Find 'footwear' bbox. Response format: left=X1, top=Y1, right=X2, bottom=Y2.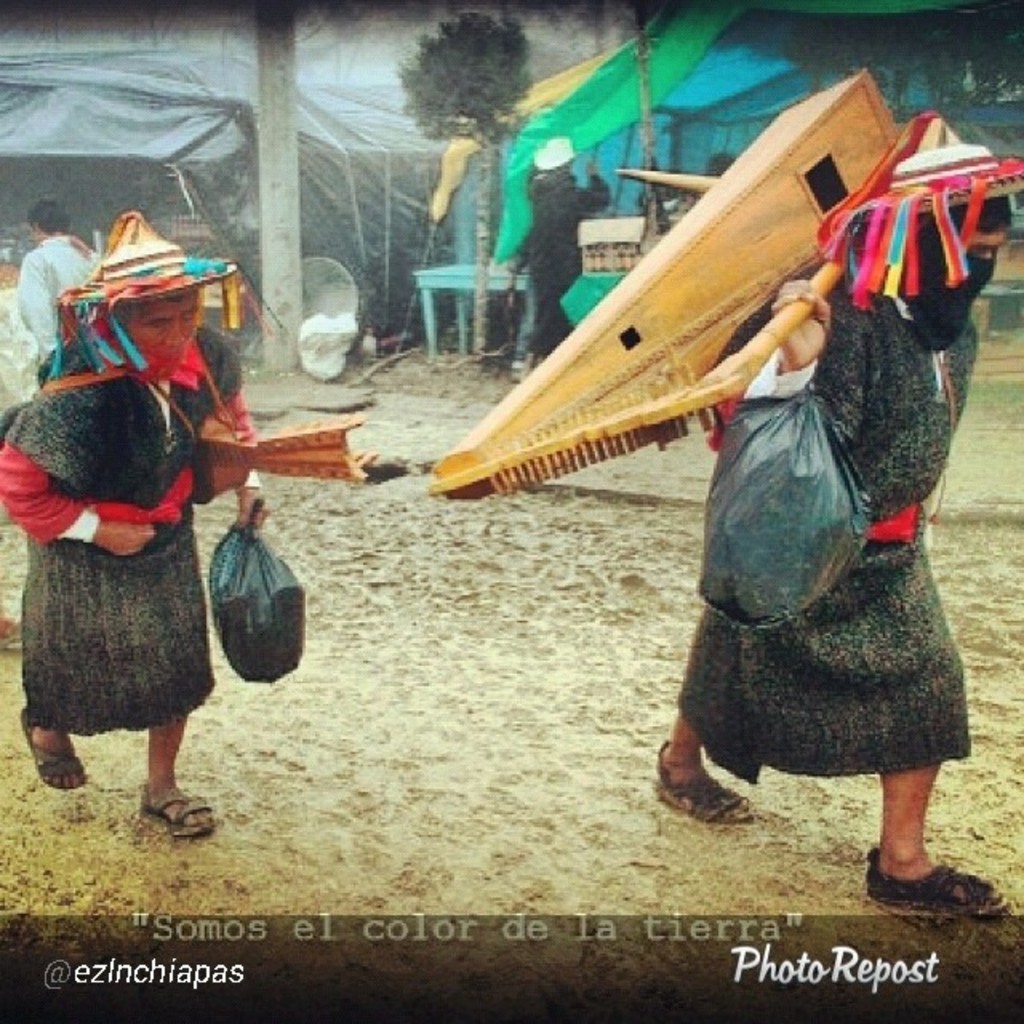
left=658, top=741, right=755, bottom=824.
